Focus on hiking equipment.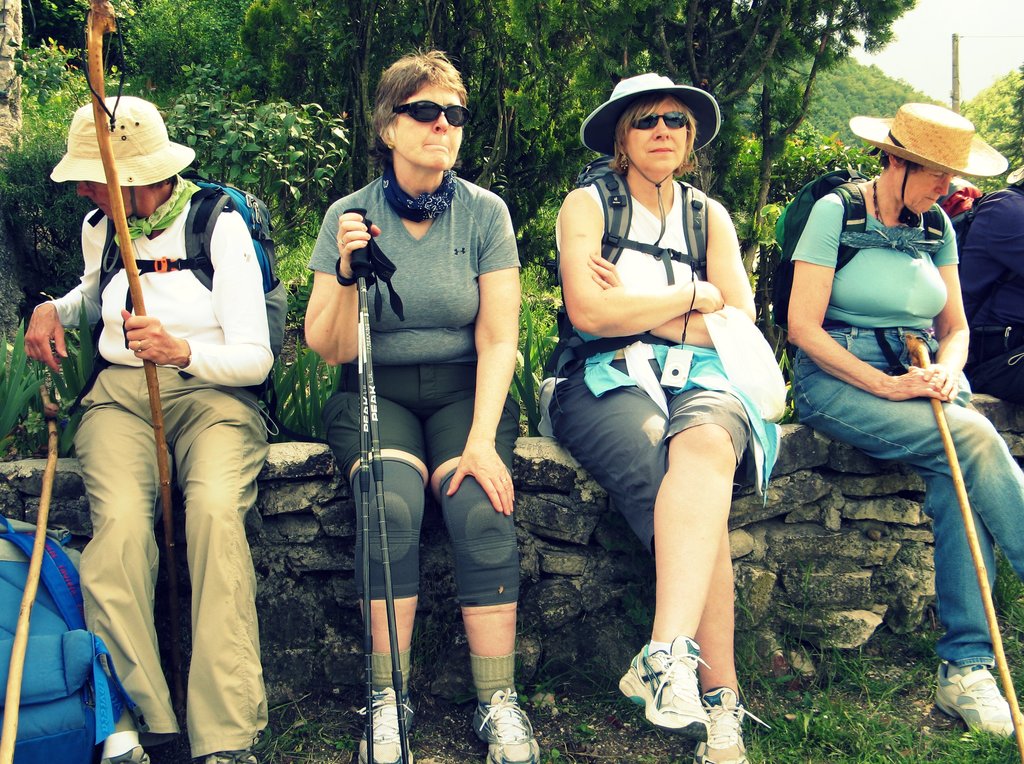
Focused at 760, 166, 949, 360.
